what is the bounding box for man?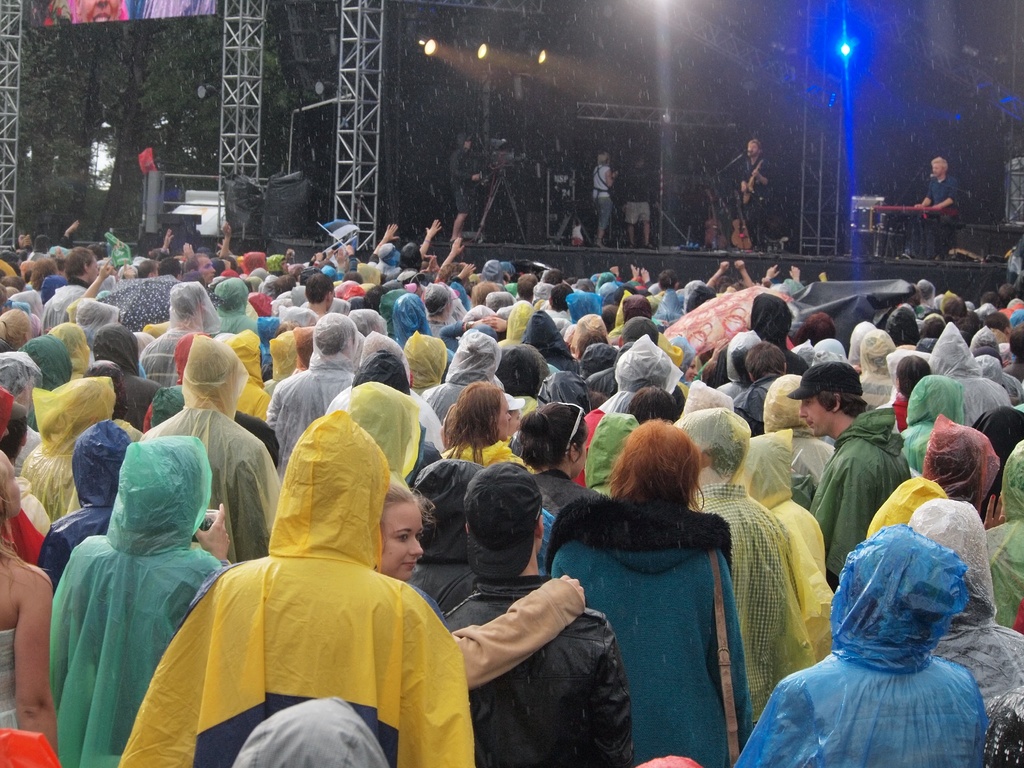
[621,154,654,255].
